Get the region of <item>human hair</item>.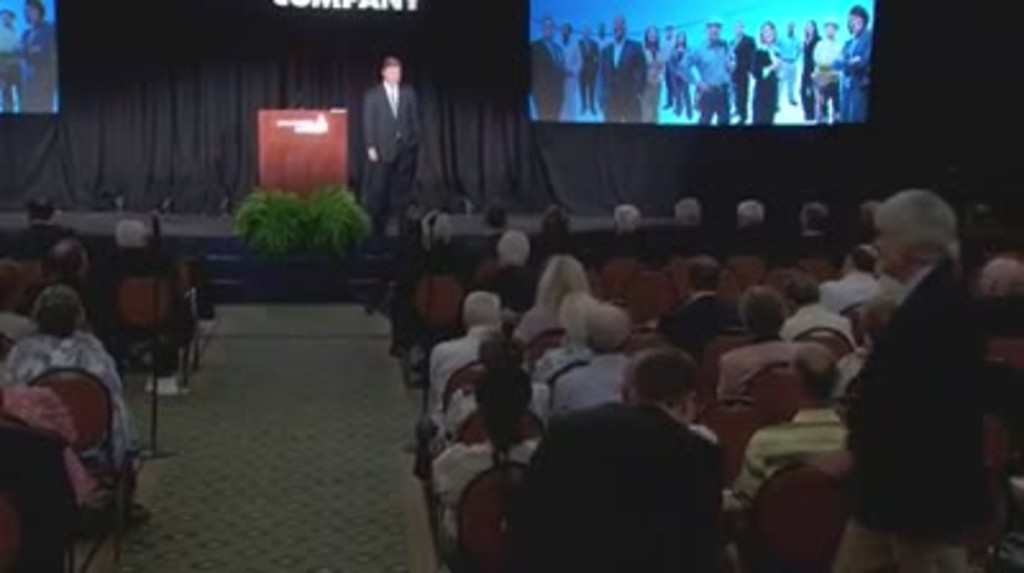
[left=471, top=366, right=530, bottom=455].
